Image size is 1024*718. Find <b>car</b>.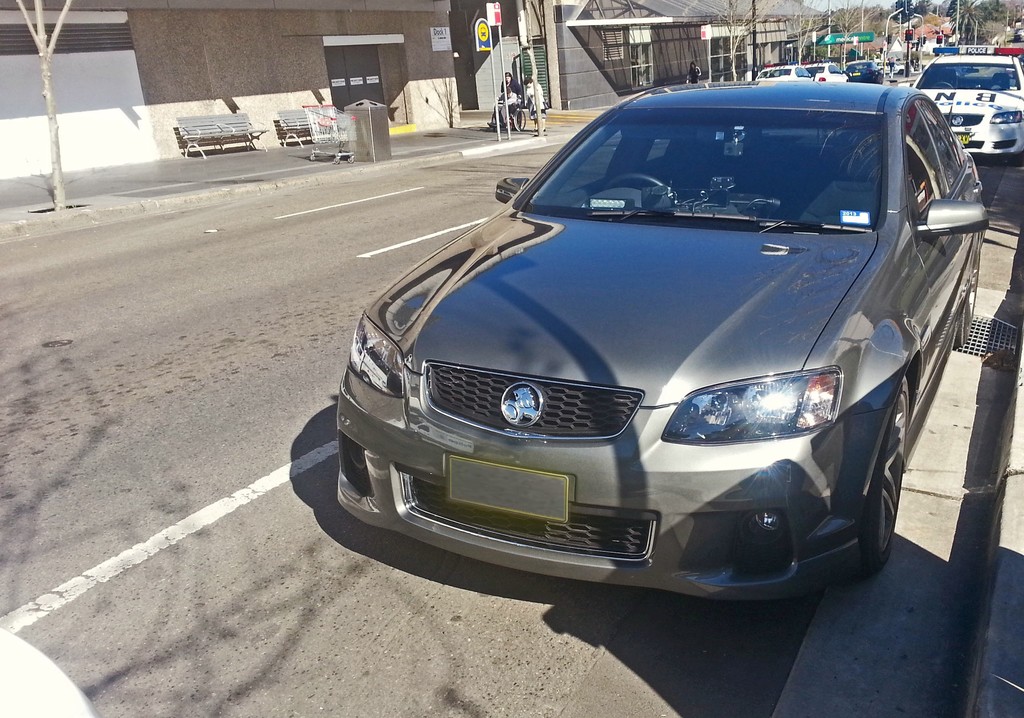
crop(875, 58, 902, 72).
